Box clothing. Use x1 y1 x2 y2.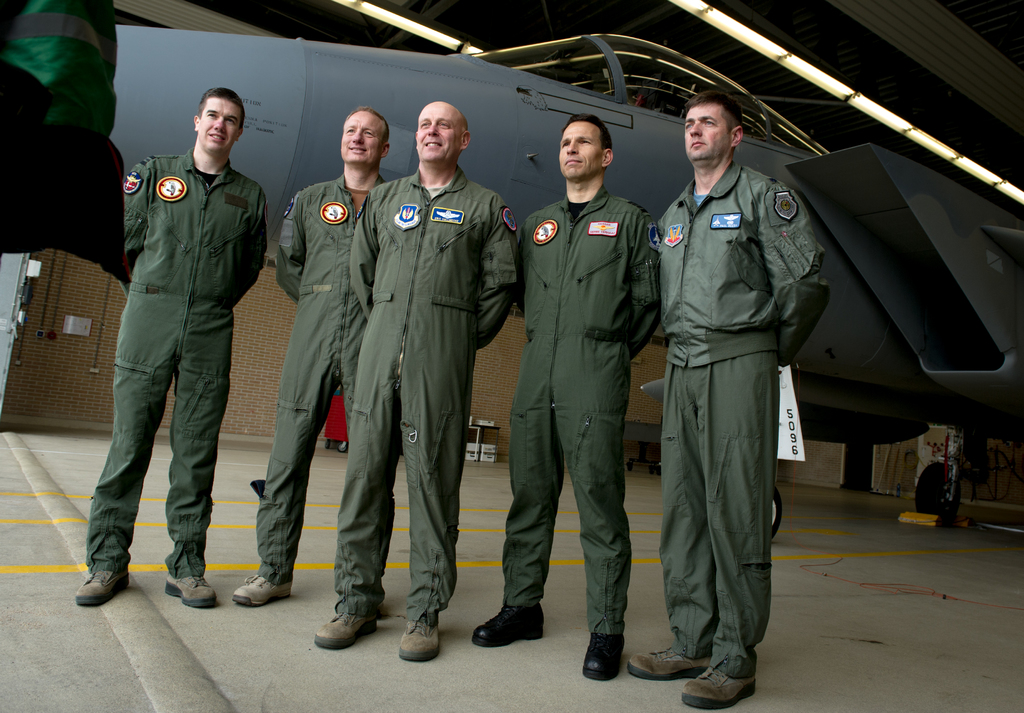
340 167 522 630.
